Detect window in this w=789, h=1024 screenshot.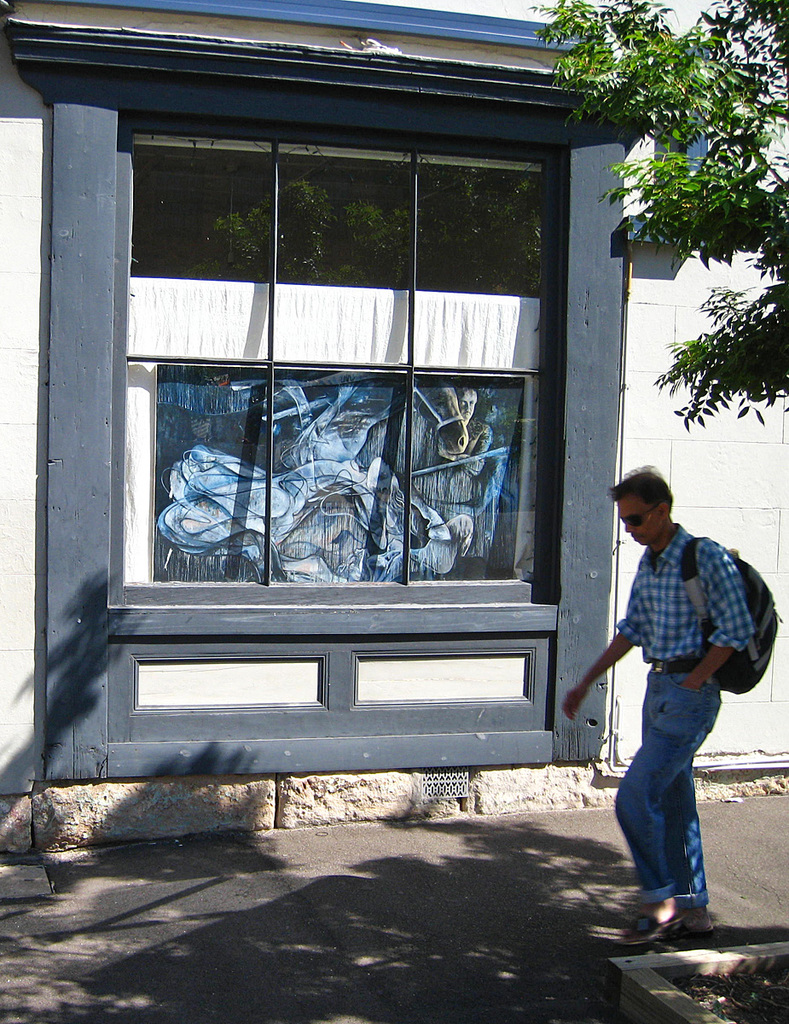
Detection: pyautogui.locateOnScreen(106, 71, 609, 631).
